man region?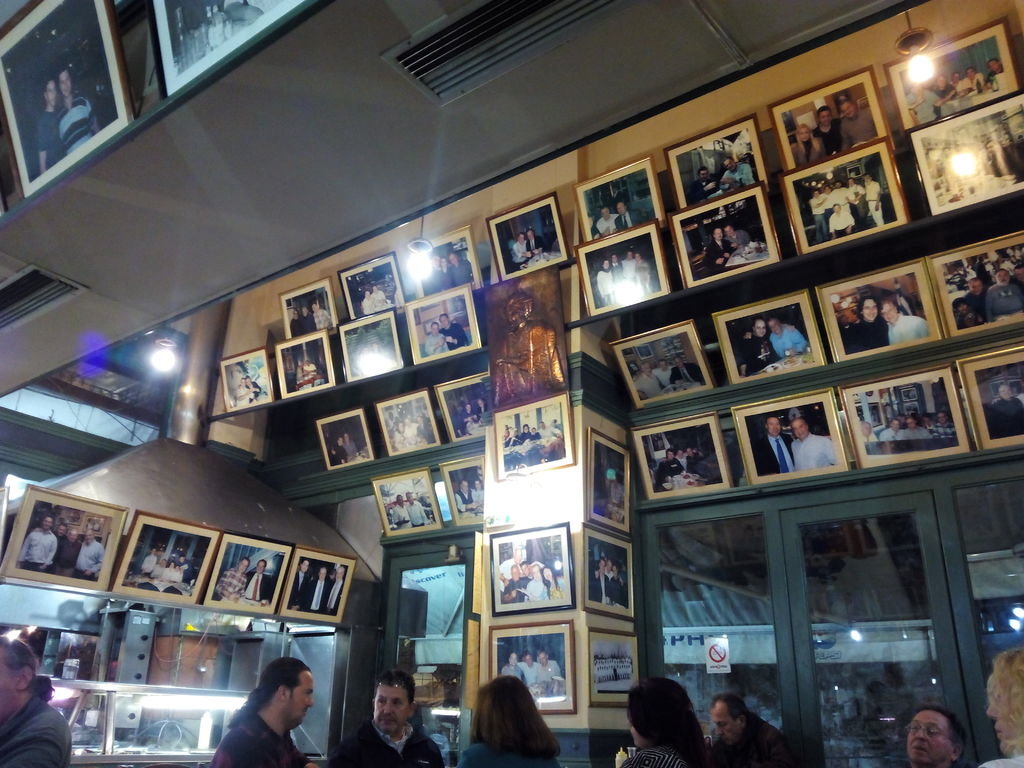
x1=243, y1=559, x2=271, y2=604
